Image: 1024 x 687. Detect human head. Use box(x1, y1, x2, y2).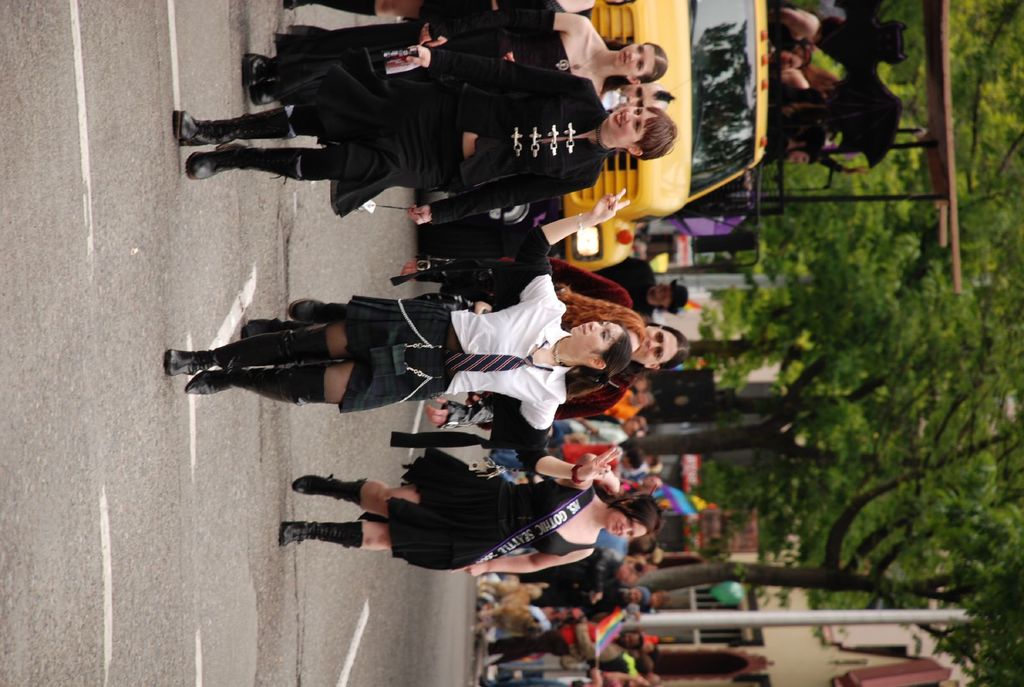
box(779, 48, 810, 74).
